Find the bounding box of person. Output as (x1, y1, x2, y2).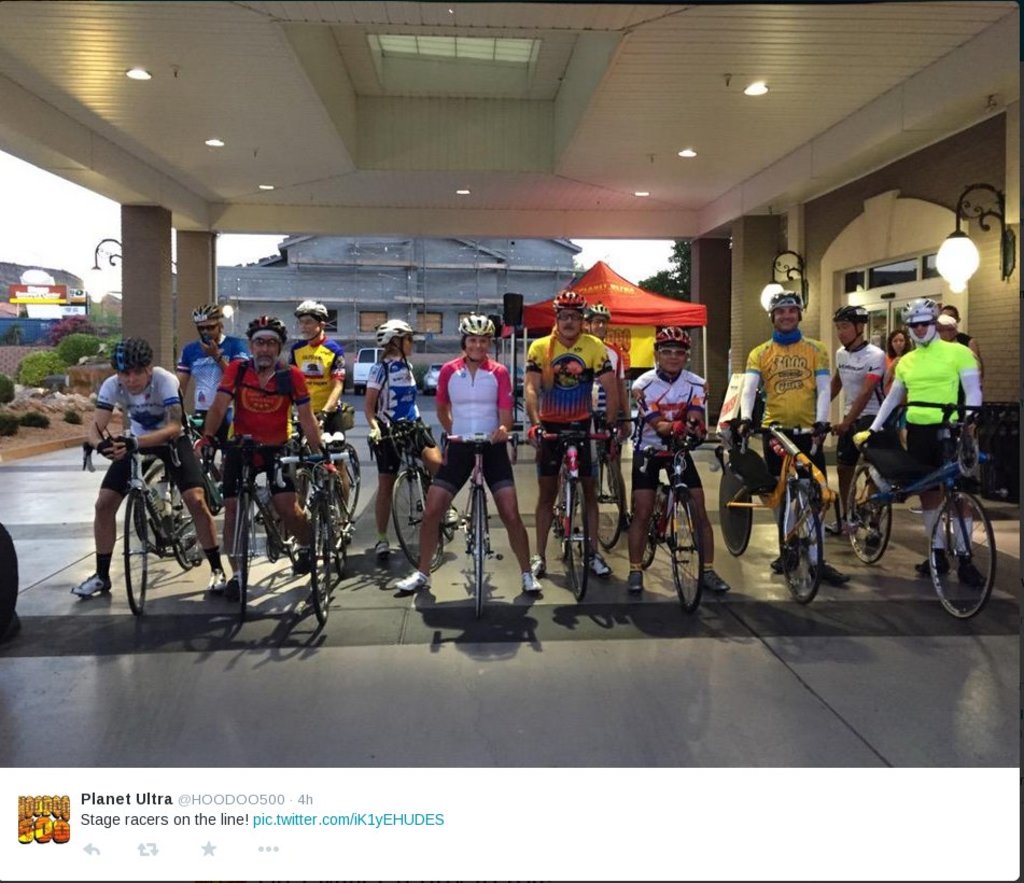
(171, 307, 244, 424).
